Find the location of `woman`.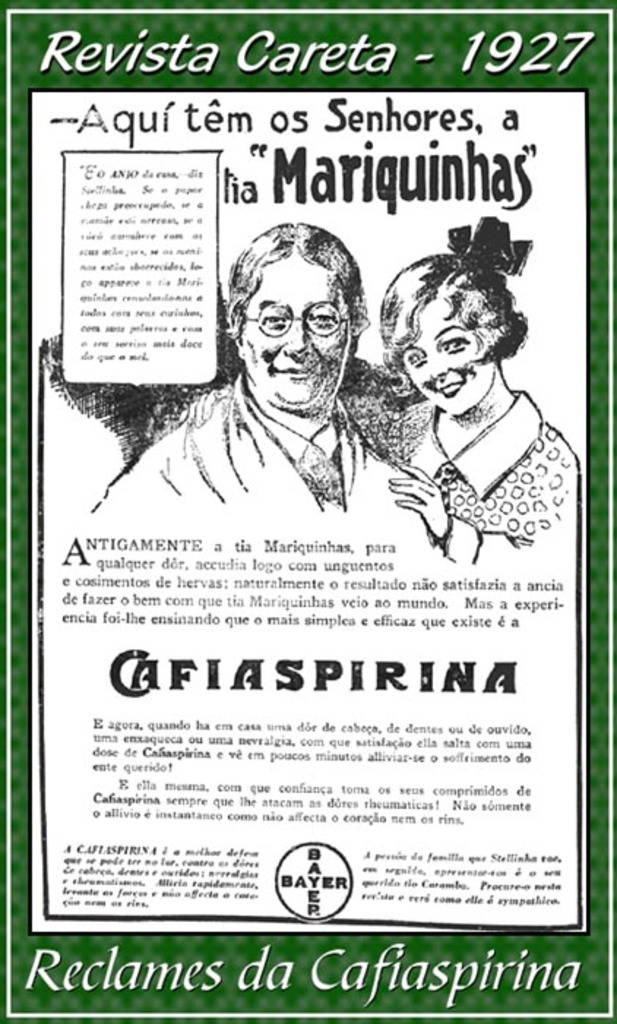
Location: detection(376, 214, 579, 566).
